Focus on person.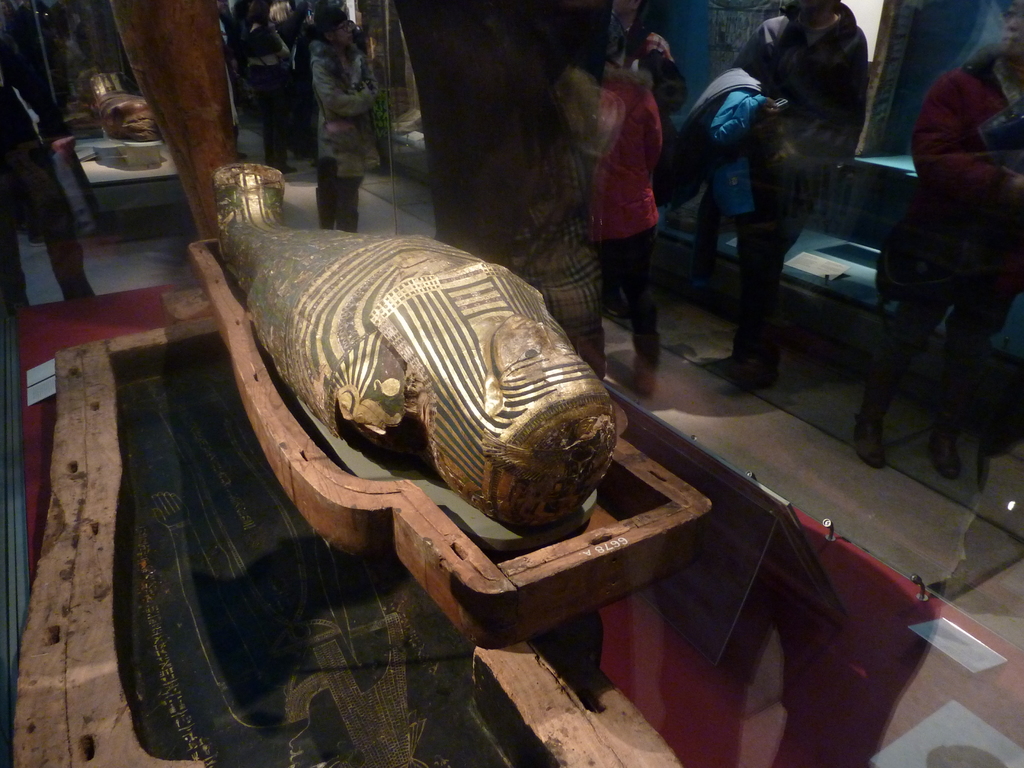
Focused at detection(212, 164, 605, 531).
